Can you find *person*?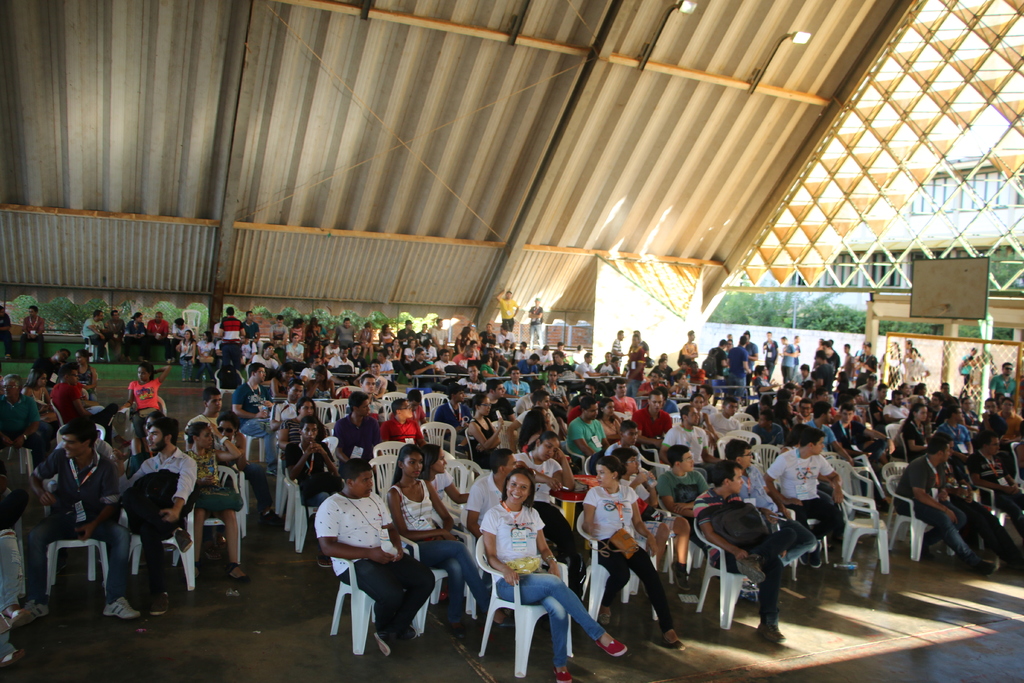
Yes, bounding box: 570/390/602/450.
